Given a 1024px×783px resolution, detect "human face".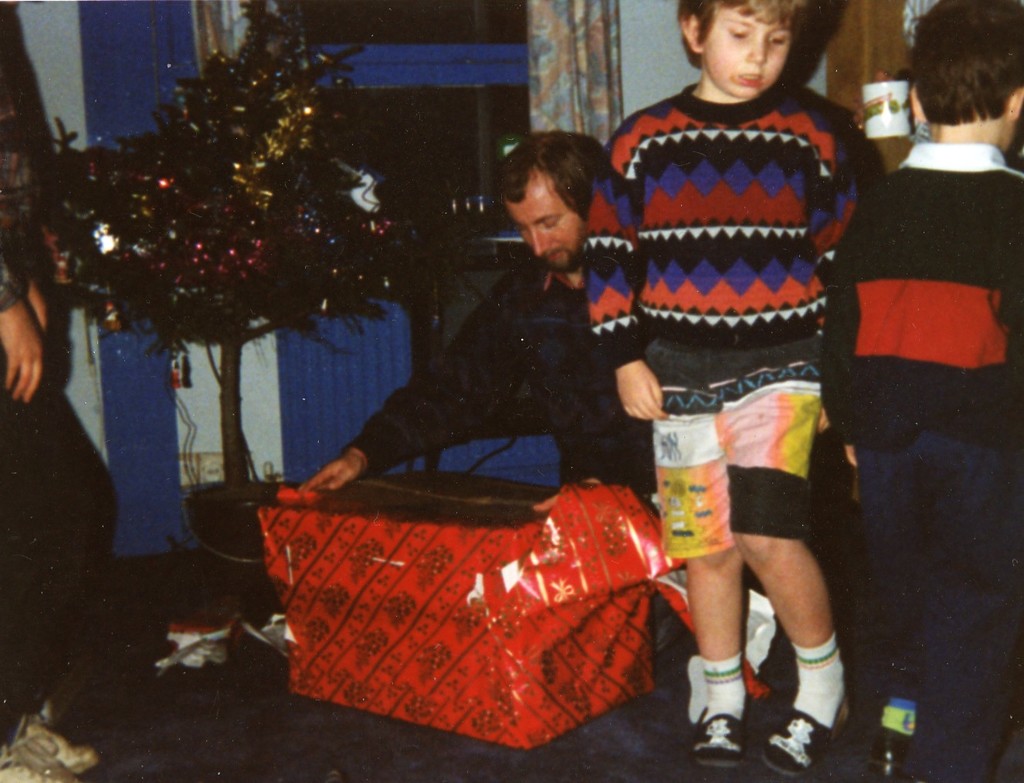
[x1=504, y1=179, x2=586, y2=281].
